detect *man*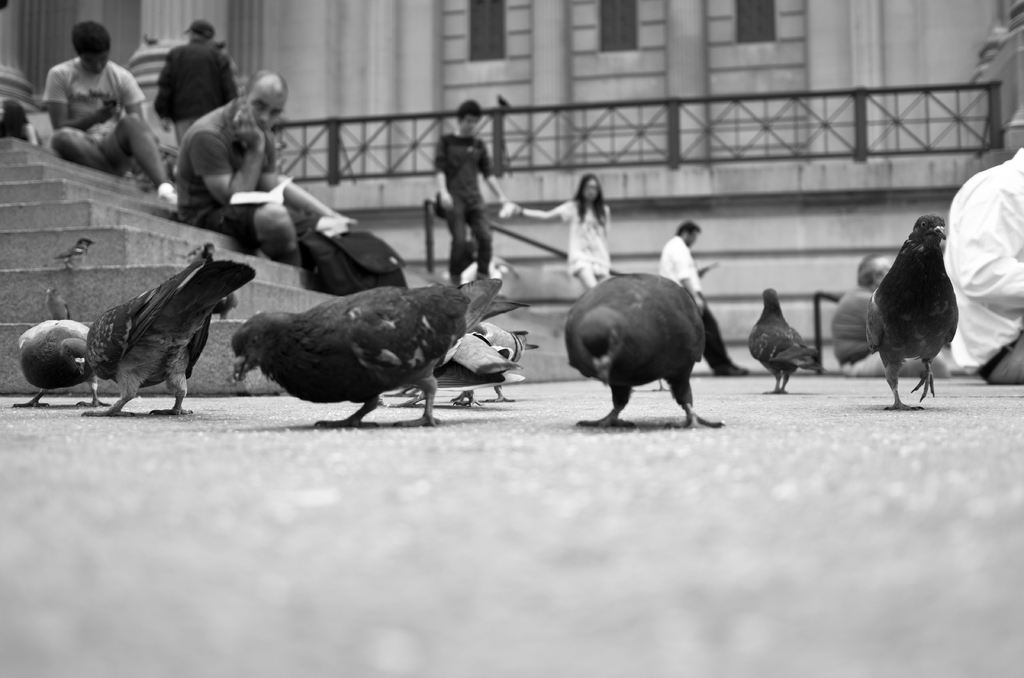
[437, 102, 513, 287]
